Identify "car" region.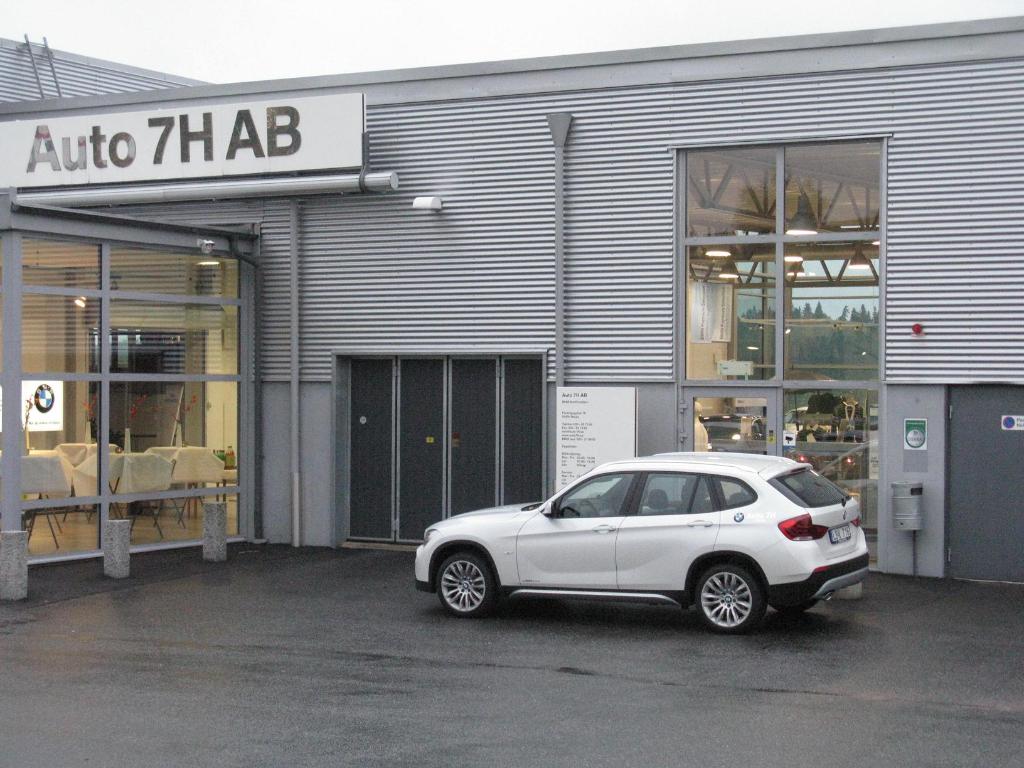
Region: bbox(414, 447, 870, 634).
